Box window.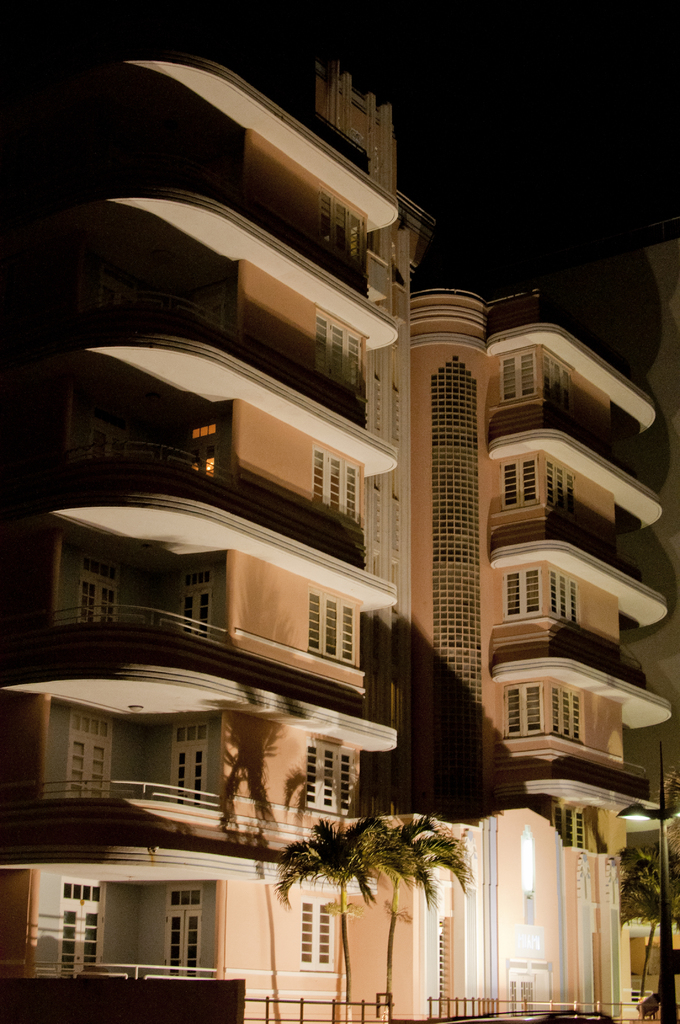
locate(504, 690, 533, 742).
